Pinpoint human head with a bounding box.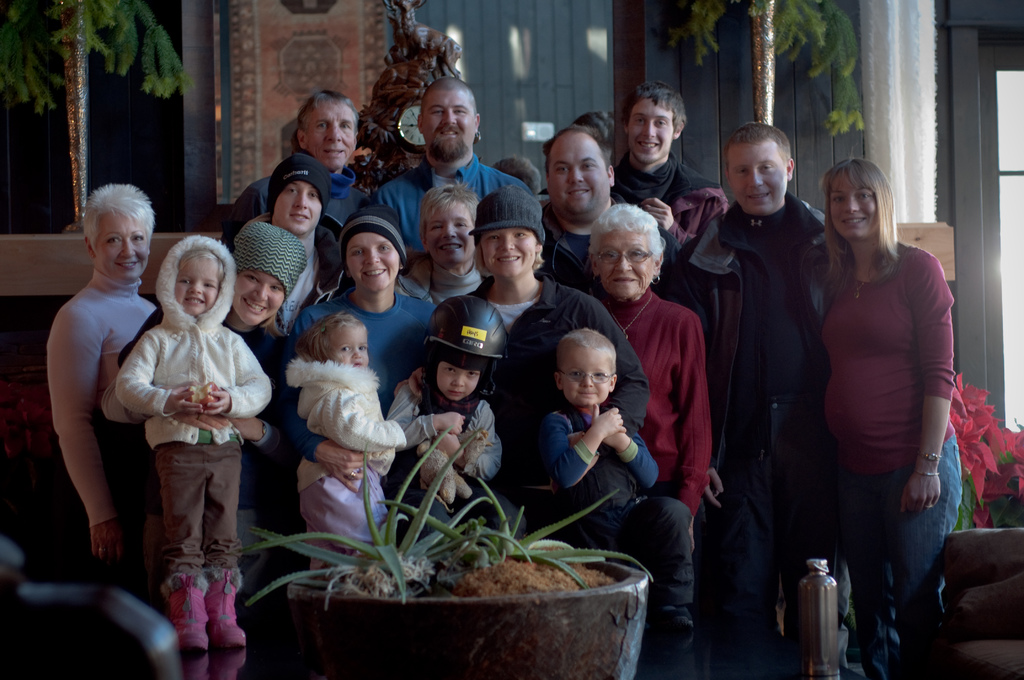
bbox=(421, 295, 506, 404).
